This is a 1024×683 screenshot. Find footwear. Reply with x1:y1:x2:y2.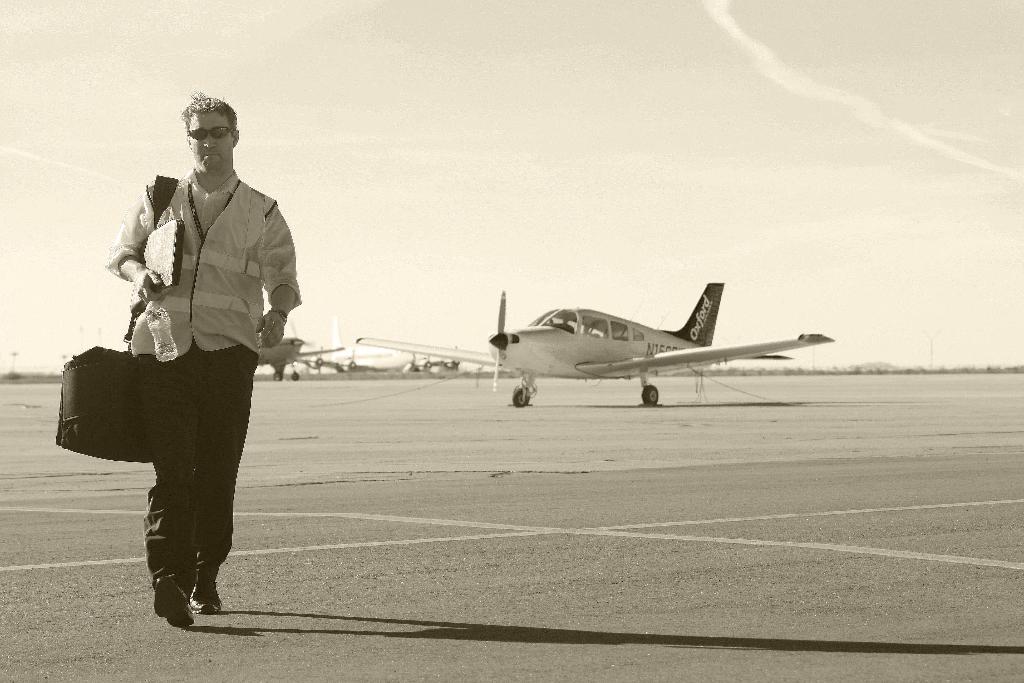
136:570:208:636.
